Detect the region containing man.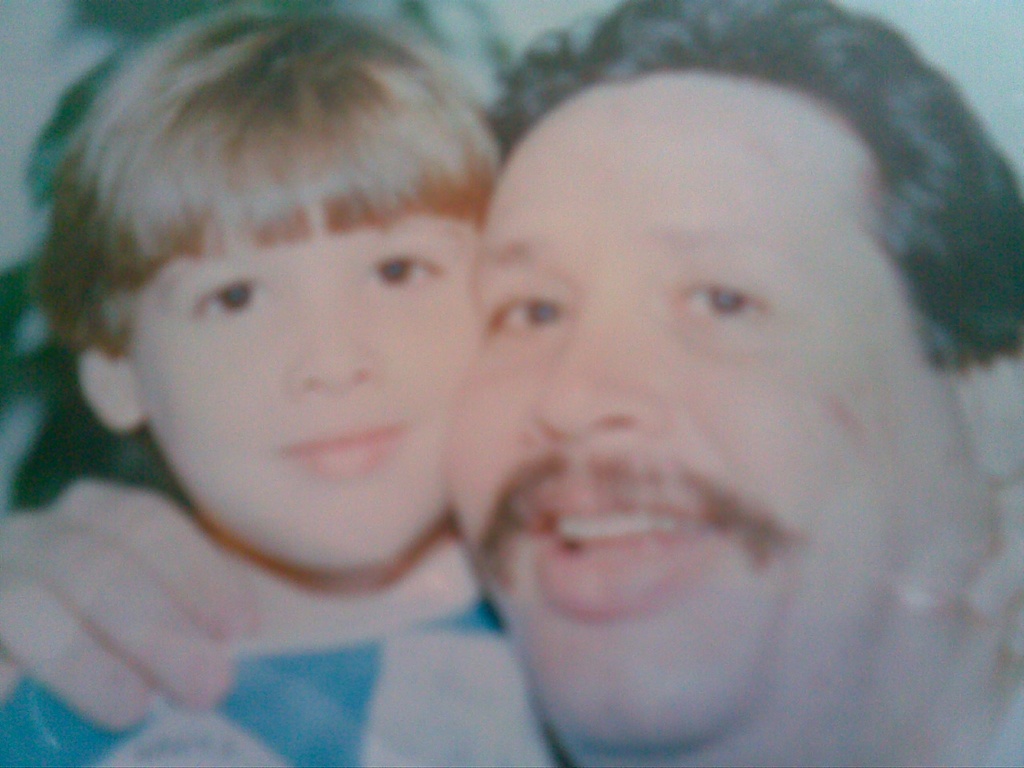
(left=0, top=2, right=1023, bottom=767).
